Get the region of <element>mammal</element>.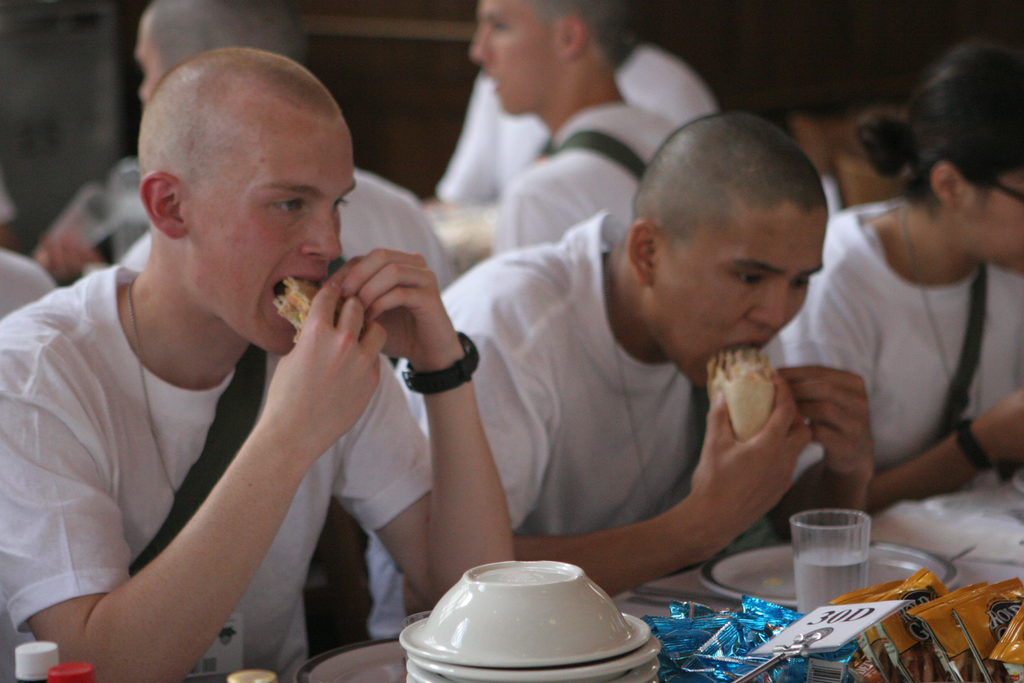
Rect(136, 0, 460, 293).
